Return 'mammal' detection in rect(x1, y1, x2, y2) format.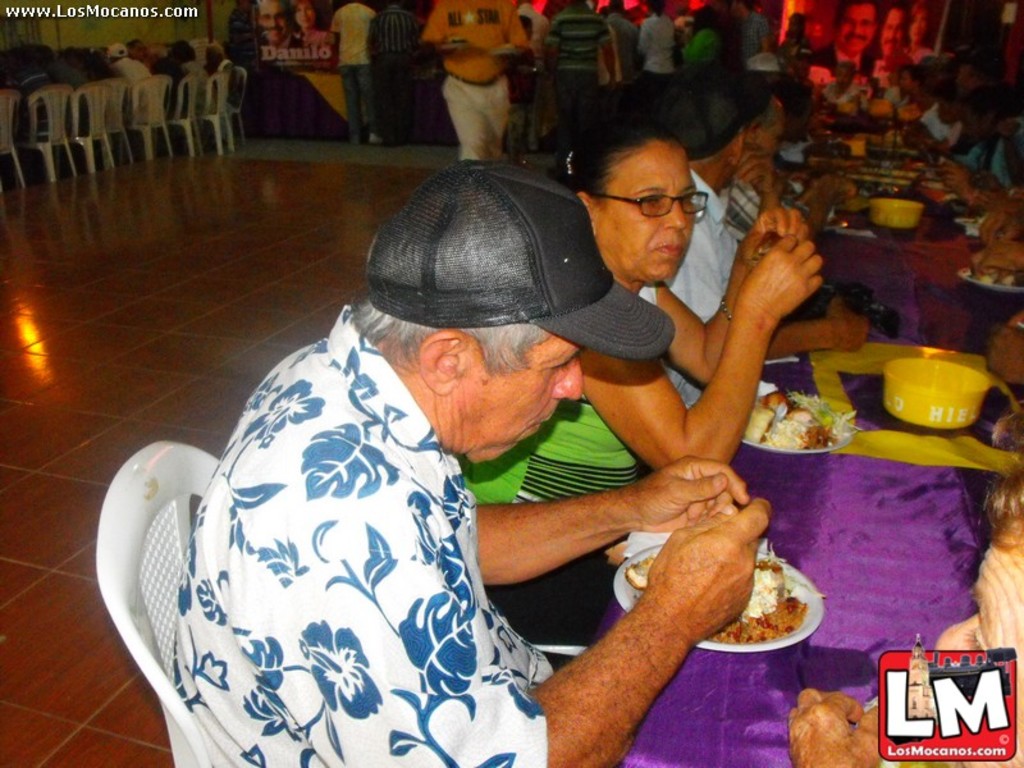
rect(904, 4, 933, 58).
